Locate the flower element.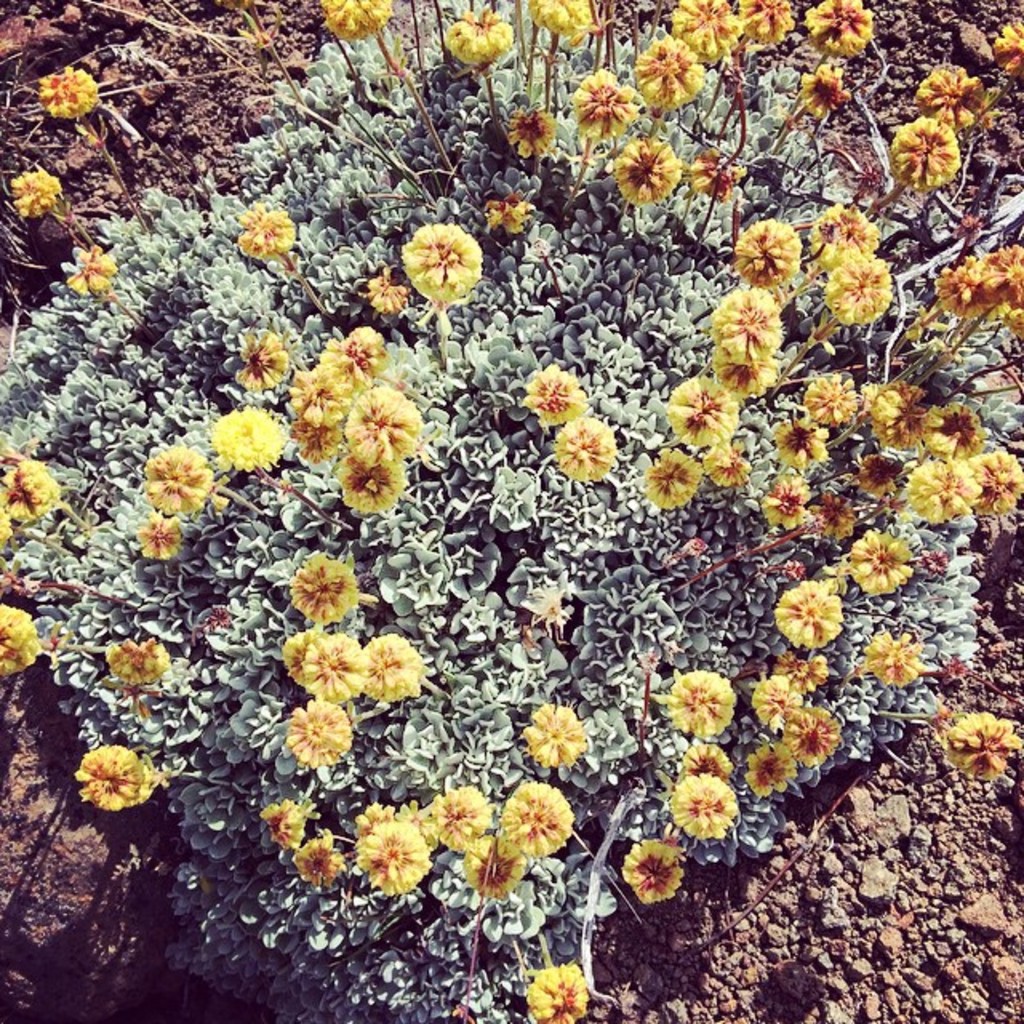
Element bbox: (x1=662, y1=666, x2=736, y2=744).
